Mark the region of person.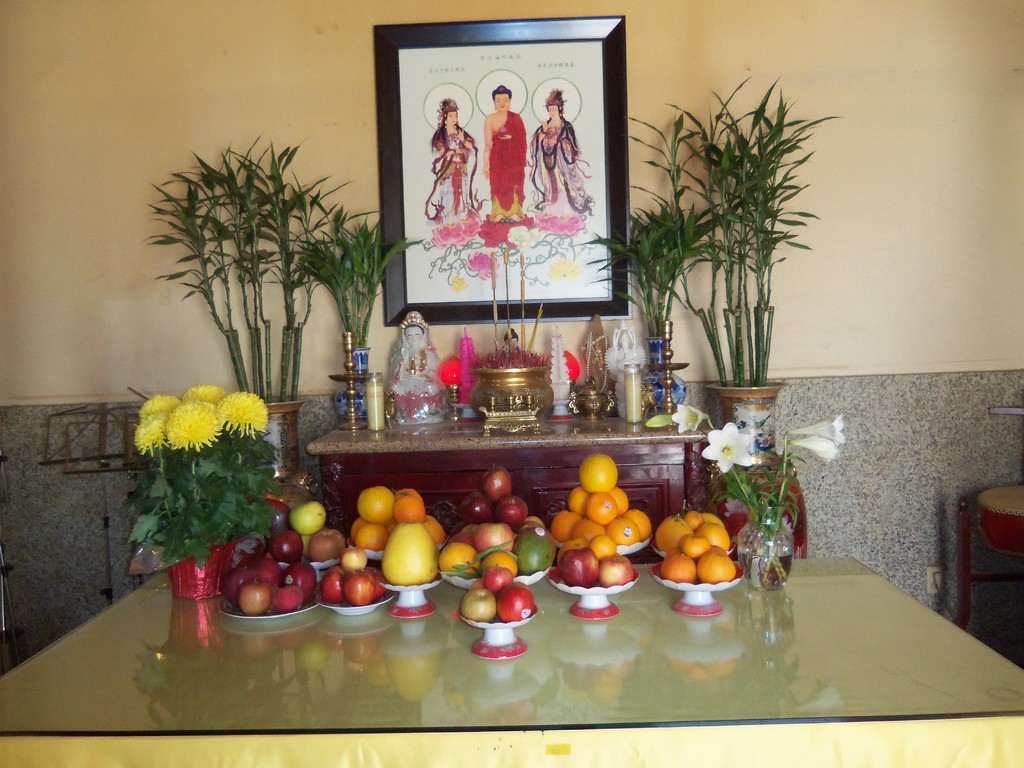
Region: select_region(482, 87, 527, 226).
